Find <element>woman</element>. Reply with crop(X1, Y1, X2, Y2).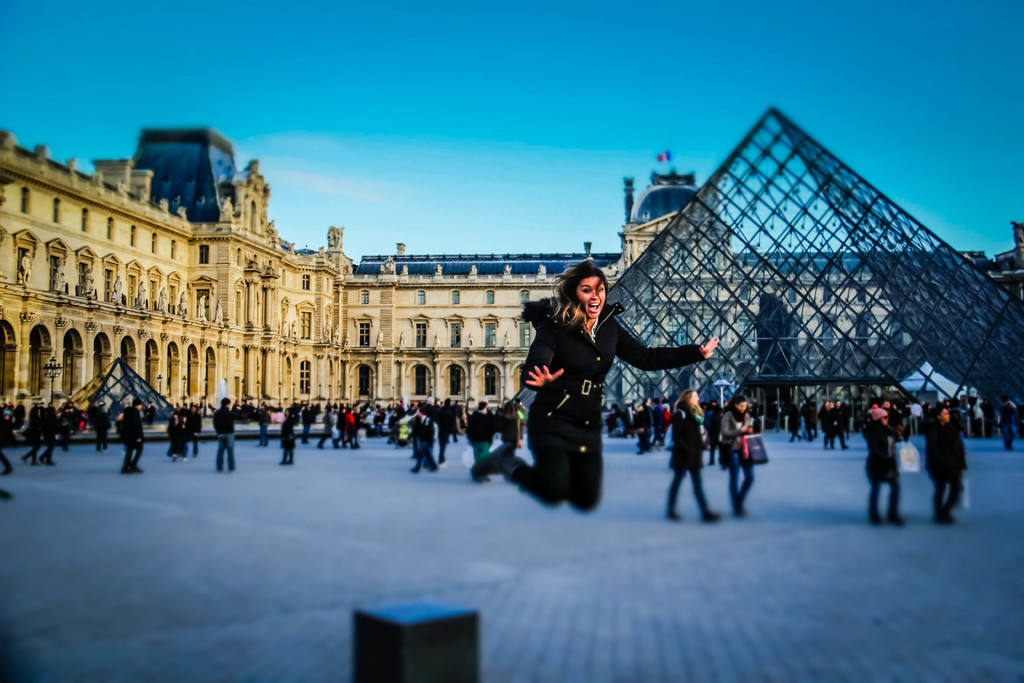
crop(469, 252, 723, 513).
